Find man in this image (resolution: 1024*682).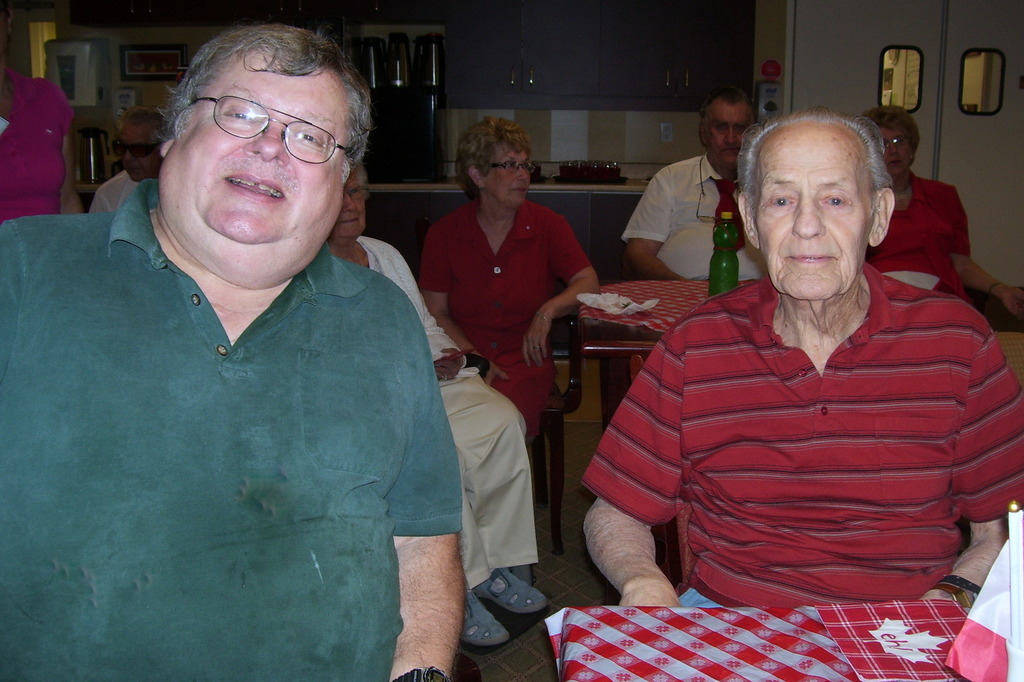
<box>619,88,766,281</box>.
